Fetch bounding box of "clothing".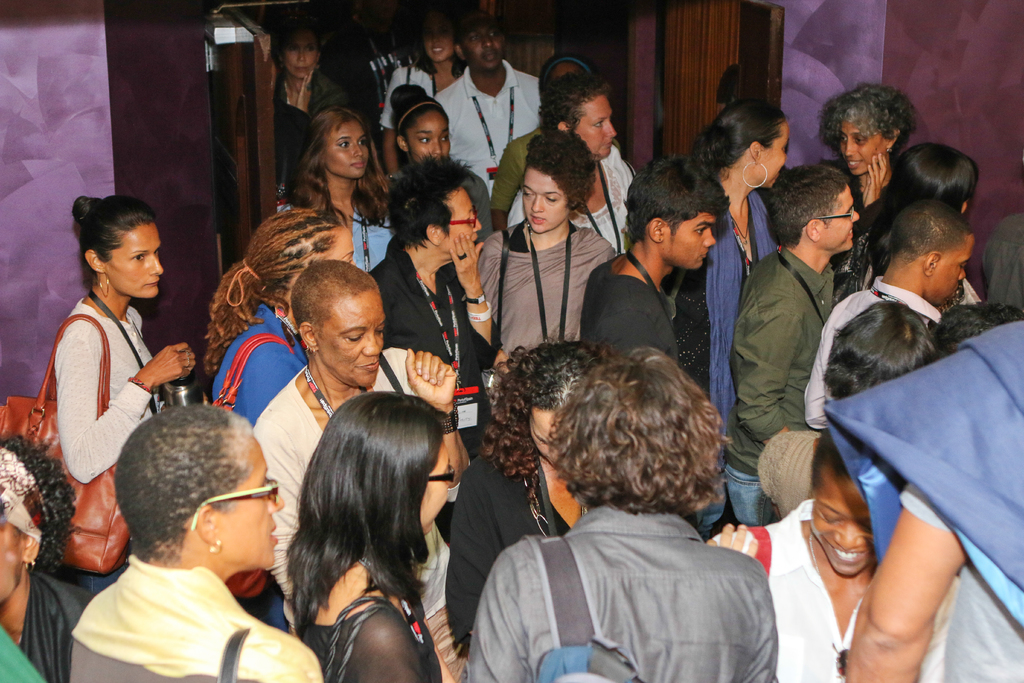
Bbox: <bbox>278, 72, 354, 189</bbox>.
